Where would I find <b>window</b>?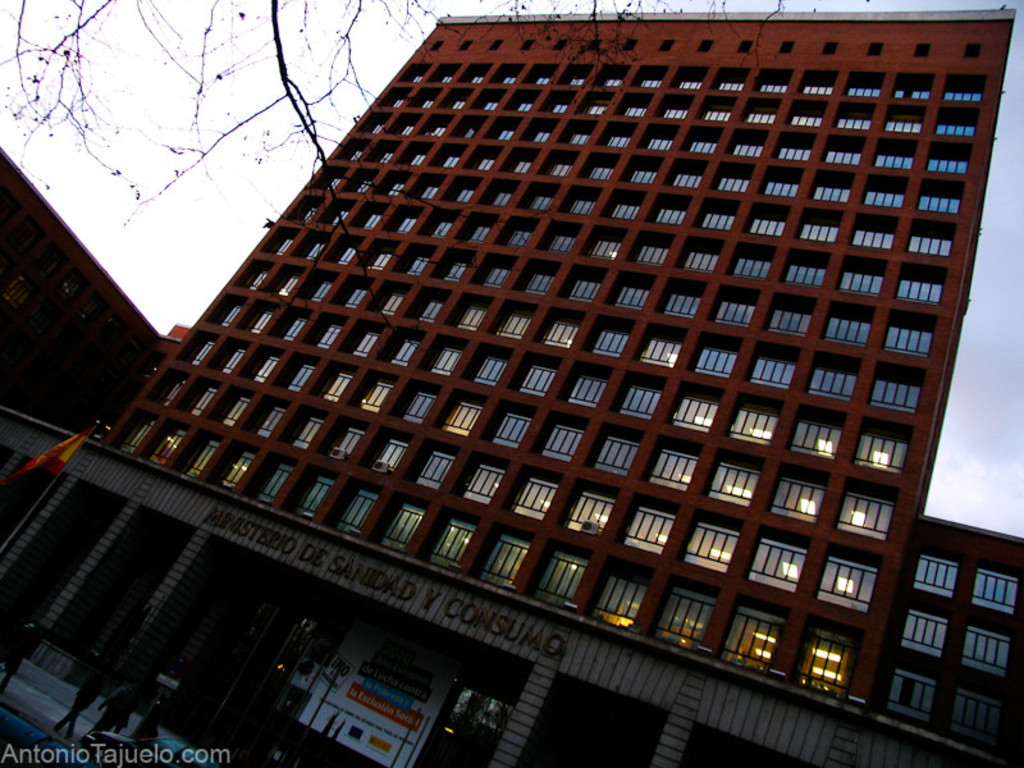
At pyautogui.locateOnScreen(933, 138, 970, 170).
